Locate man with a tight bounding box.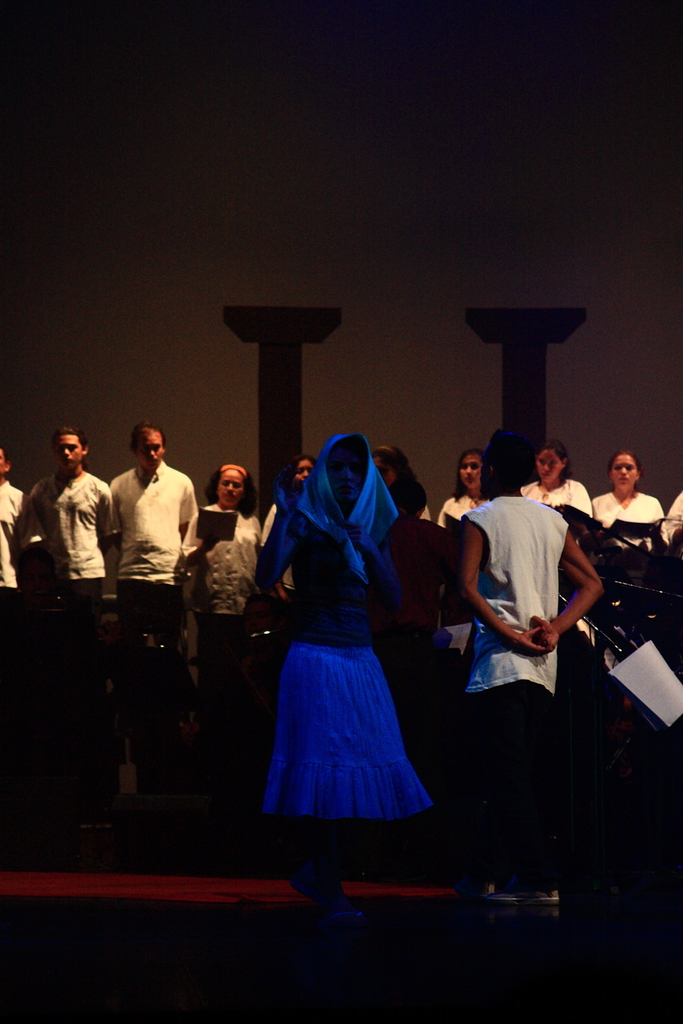
box=[462, 438, 628, 743].
